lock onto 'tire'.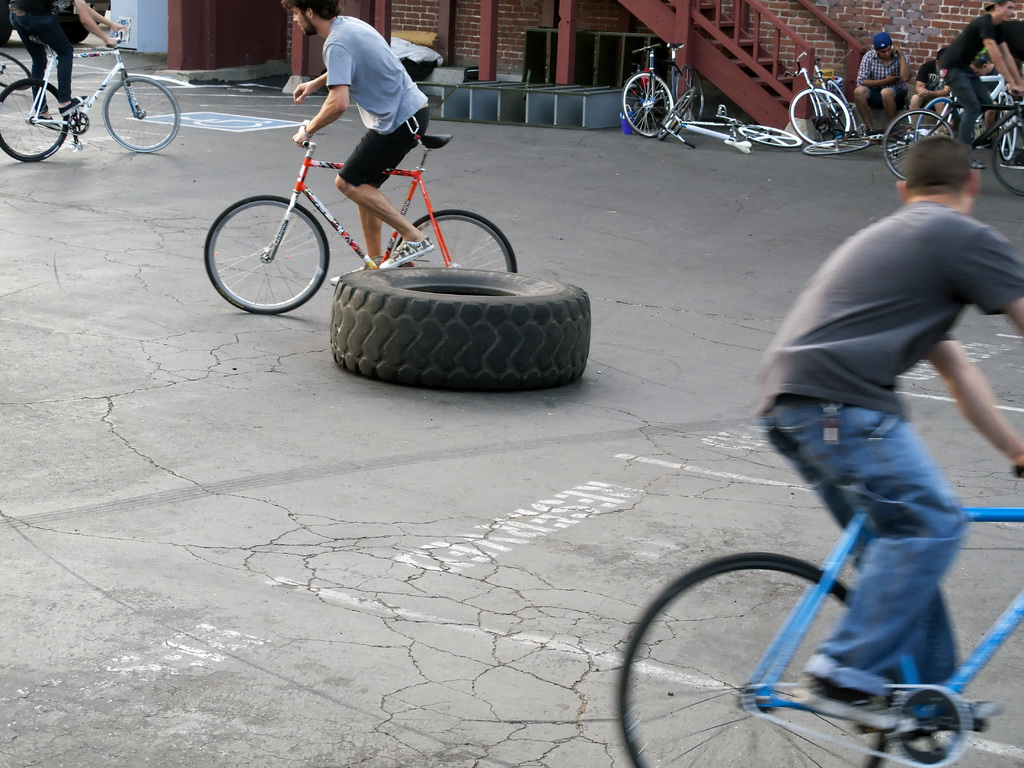
Locked: (996,92,1020,162).
